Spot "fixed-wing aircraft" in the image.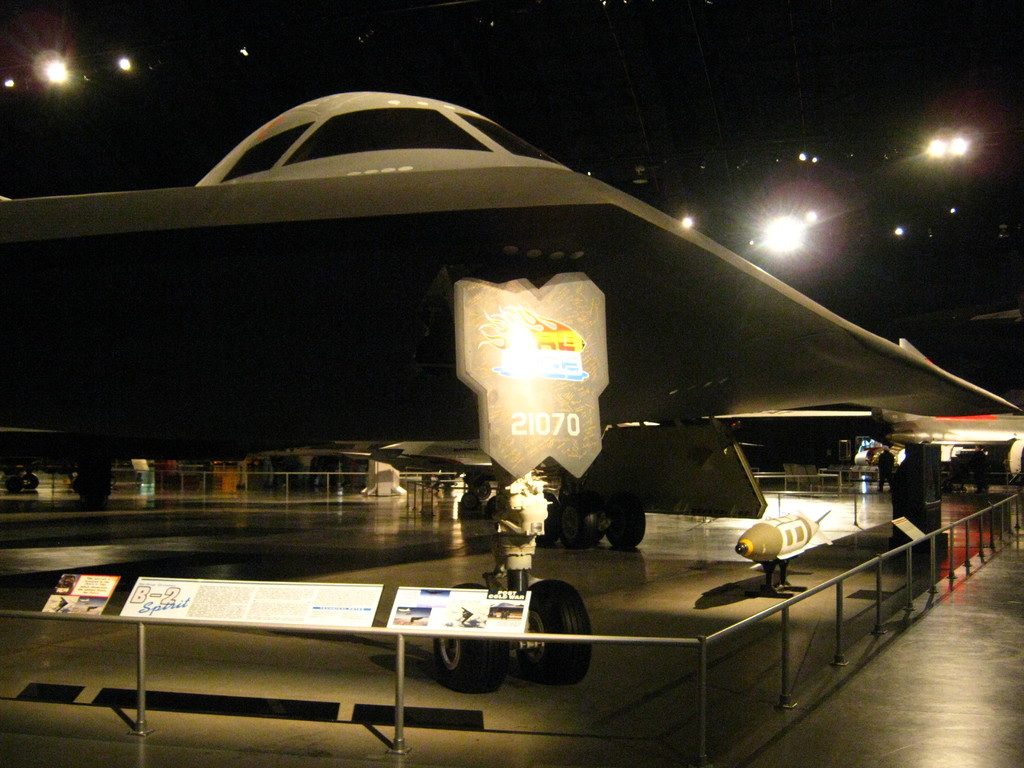
"fixed-wing aircraft" found at box(0, 86, 1023, 695).
